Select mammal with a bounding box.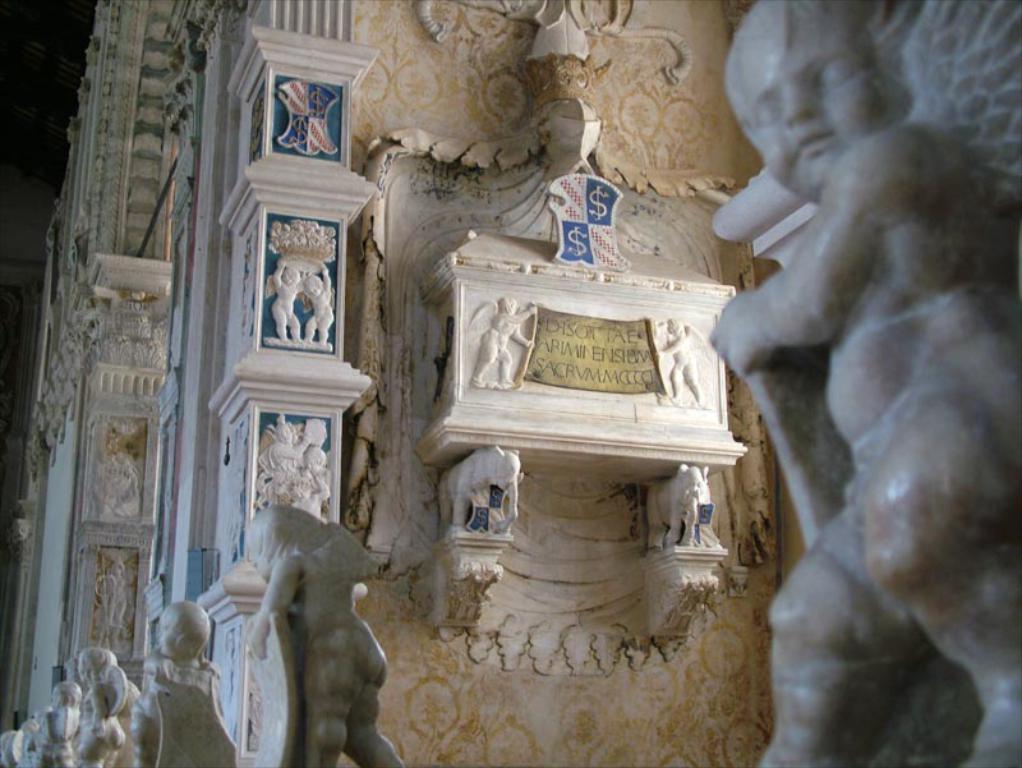
BBox(46, 677, 83, 767).
